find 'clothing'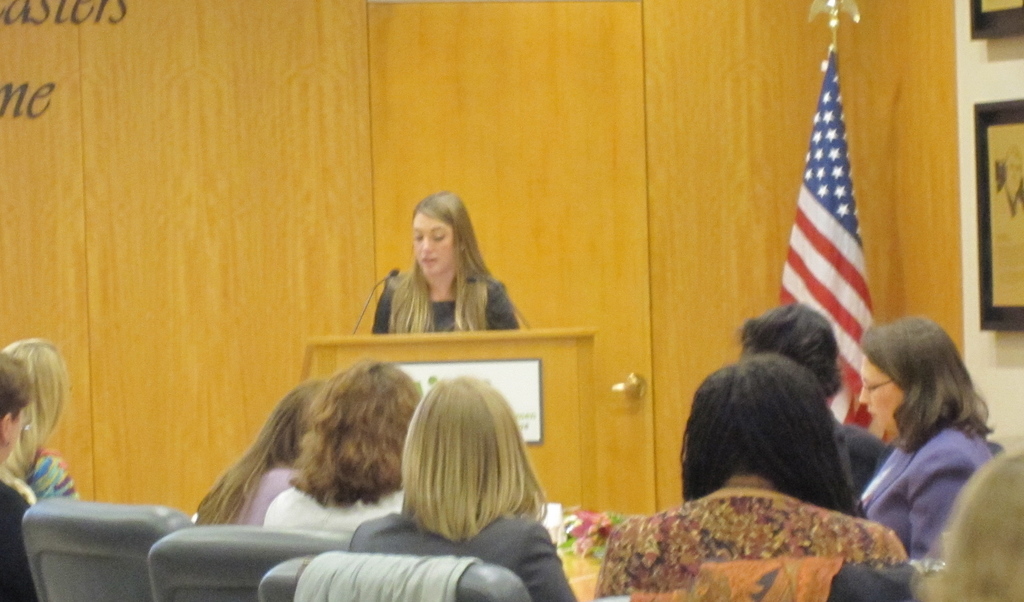
(x1=0, y1=469, x2=35, y2=601)
